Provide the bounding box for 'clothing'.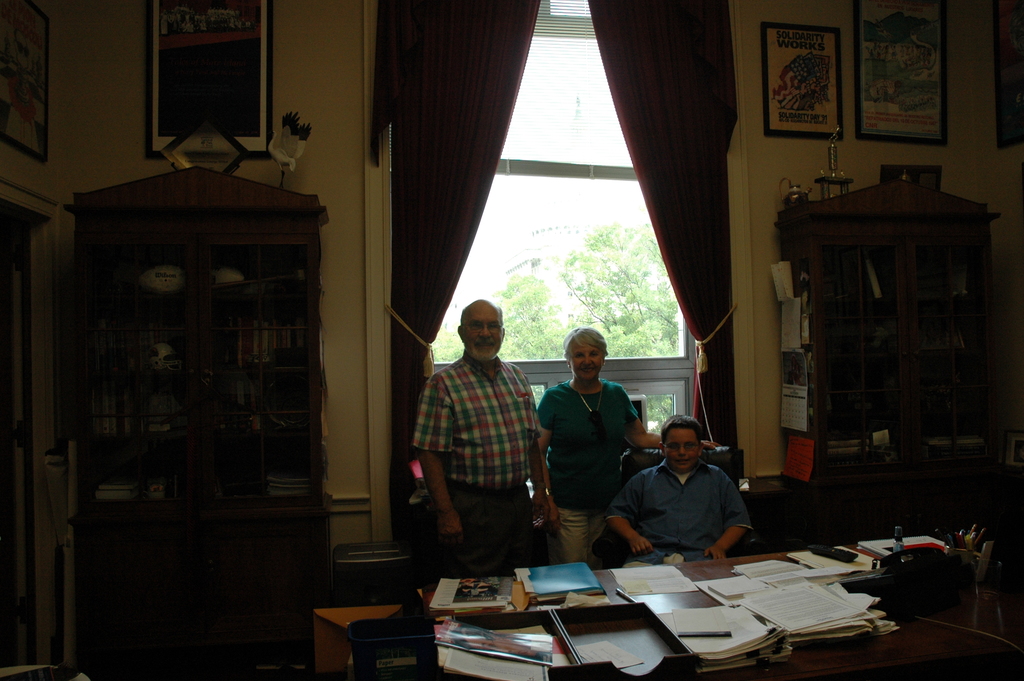
[x1=544, y1=372, x2=635, y2=500].
